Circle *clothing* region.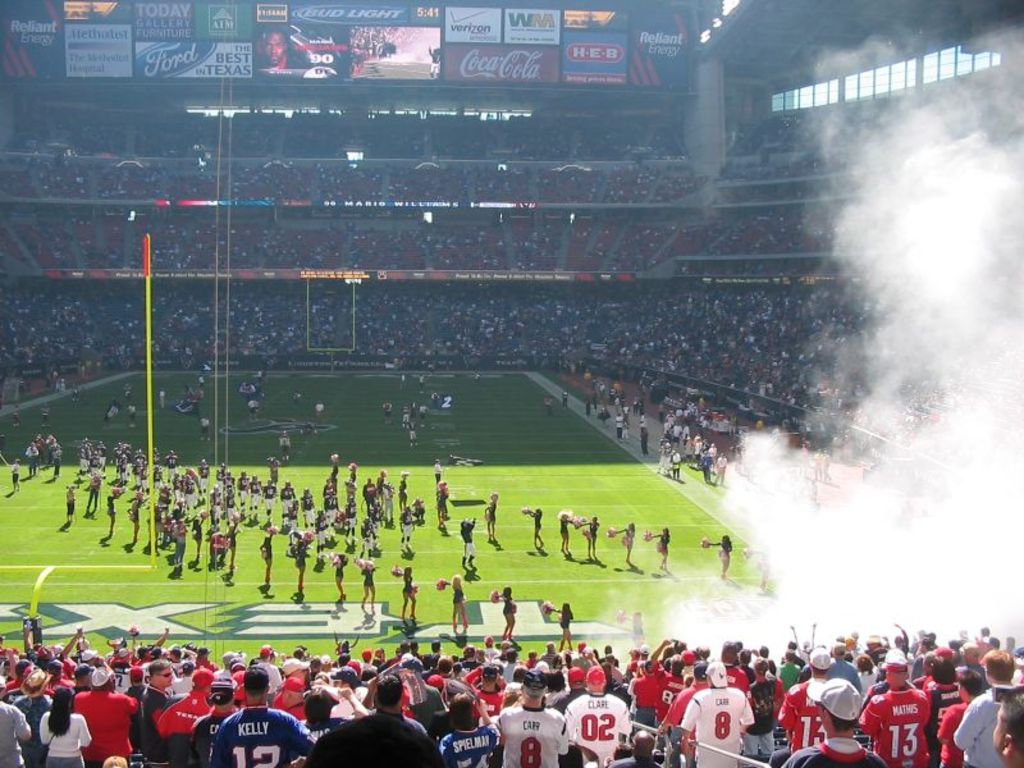
Region: pyautogui.locateOnScreen(640, 404, 646, 422).
